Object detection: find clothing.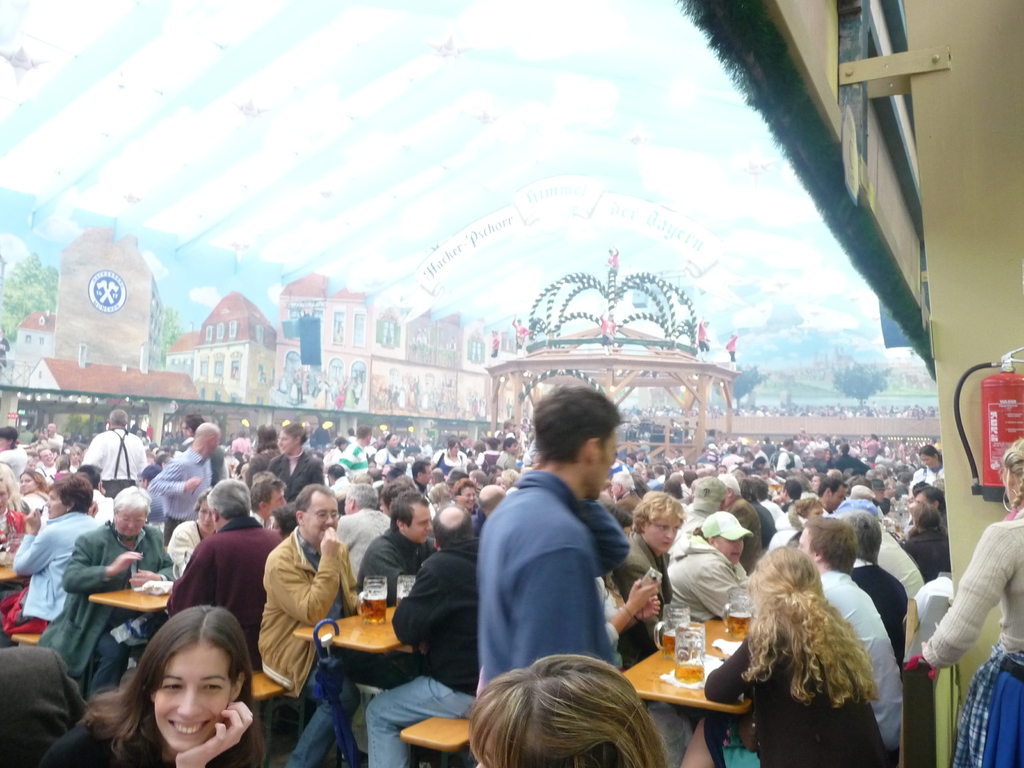
bbox=(698, 319, 710, 351).
